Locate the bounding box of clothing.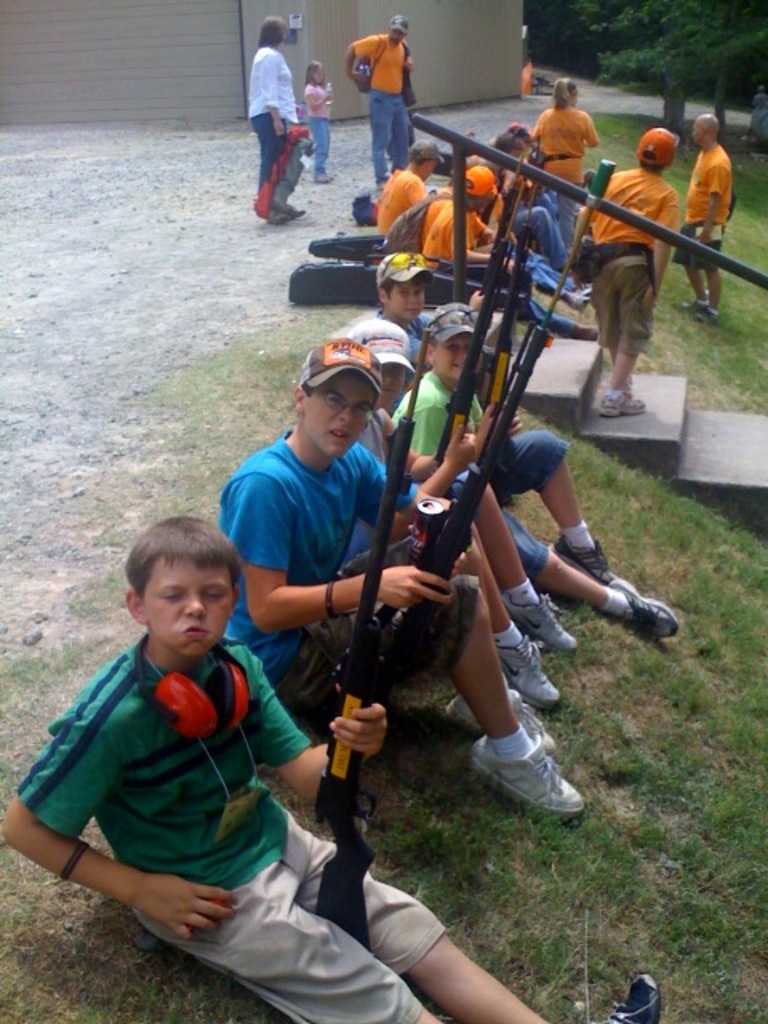
Bounding box: <bbox>302, 69, 326, 158</bbox>.
